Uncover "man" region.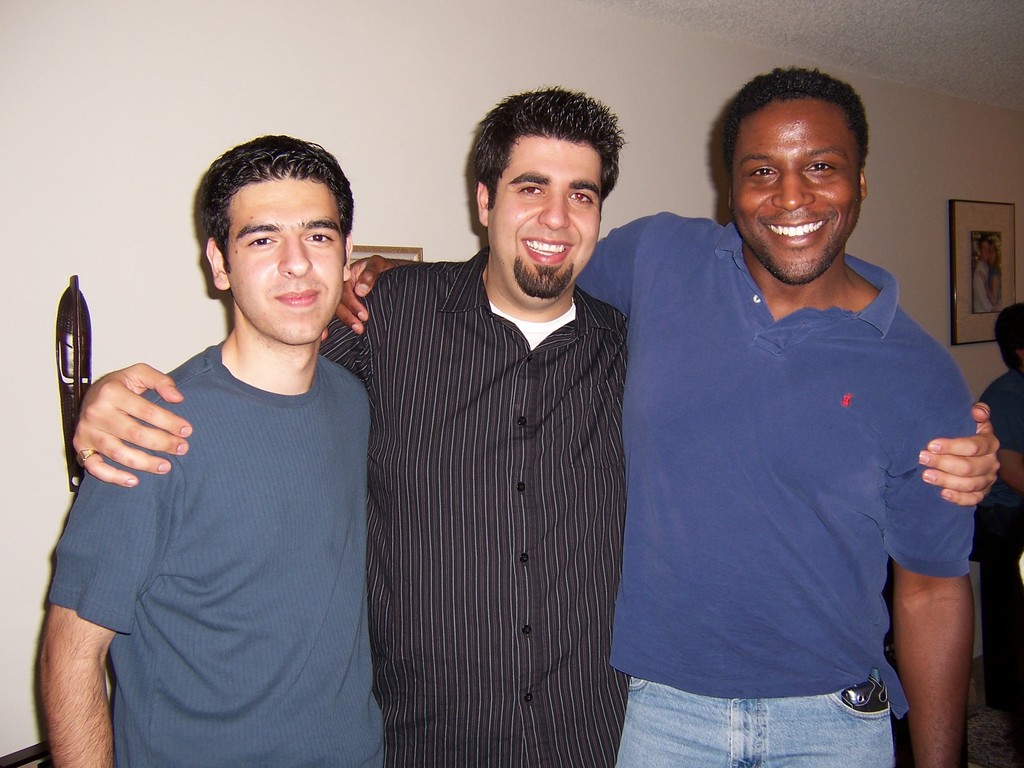
Uncovered: l=338, t=57, r=980, b=767.
